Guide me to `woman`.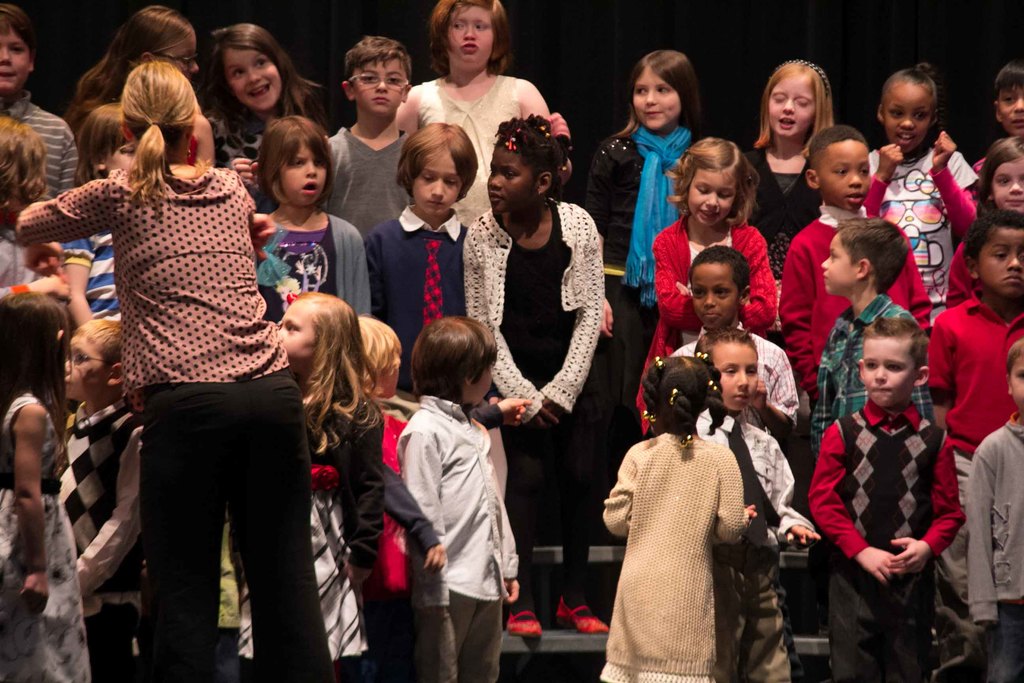
Guidance: [x1=21, y1=72, x2=317, y2=682].
